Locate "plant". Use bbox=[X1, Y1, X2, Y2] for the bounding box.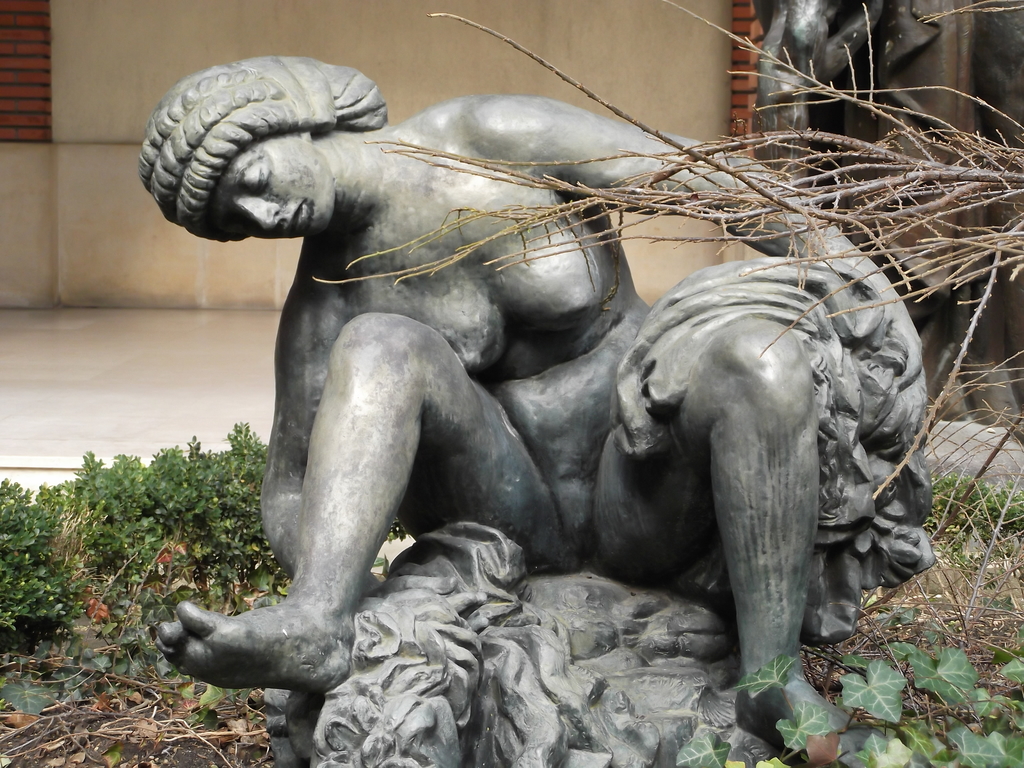
bbox=[670, 505, 1023, 767].
